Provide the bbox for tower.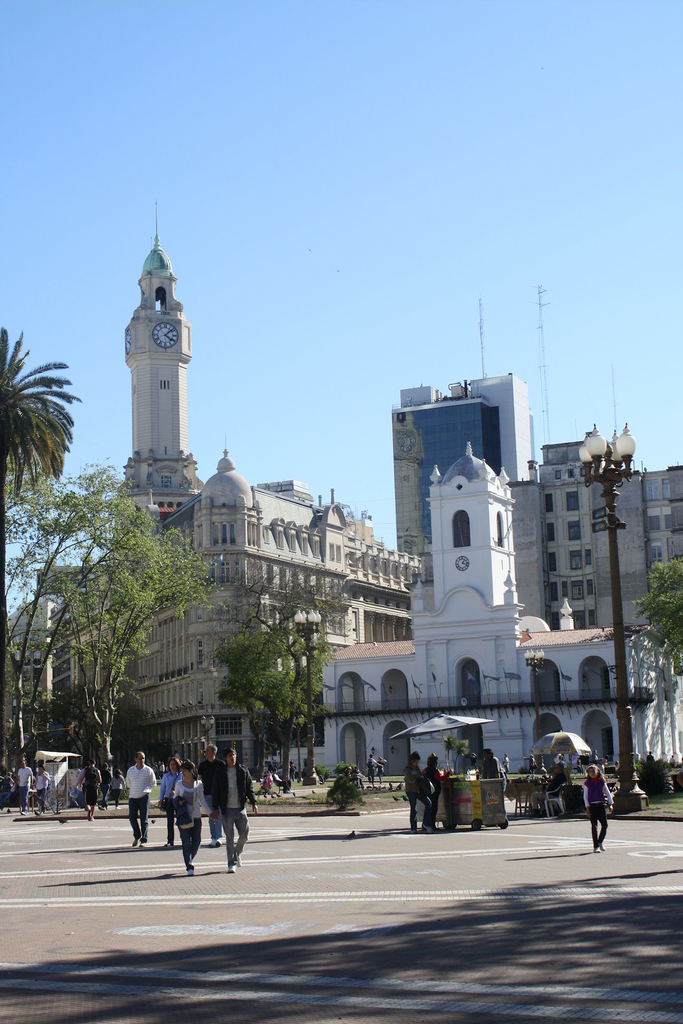
[122, 202, 206, 525].
